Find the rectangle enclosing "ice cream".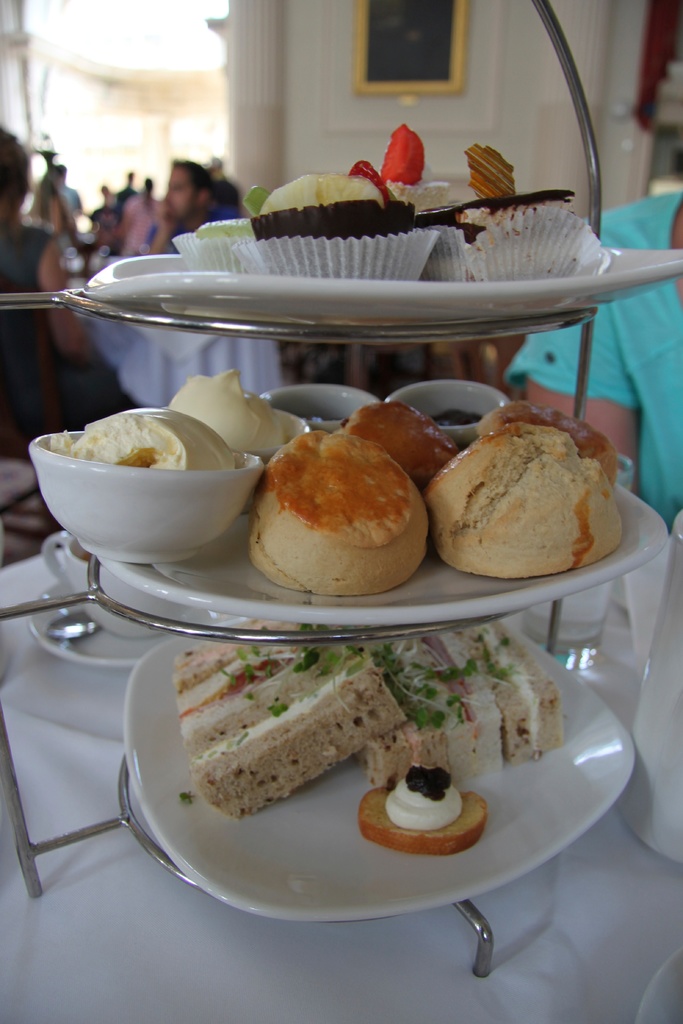
locate(244, 157, 390, 216).
